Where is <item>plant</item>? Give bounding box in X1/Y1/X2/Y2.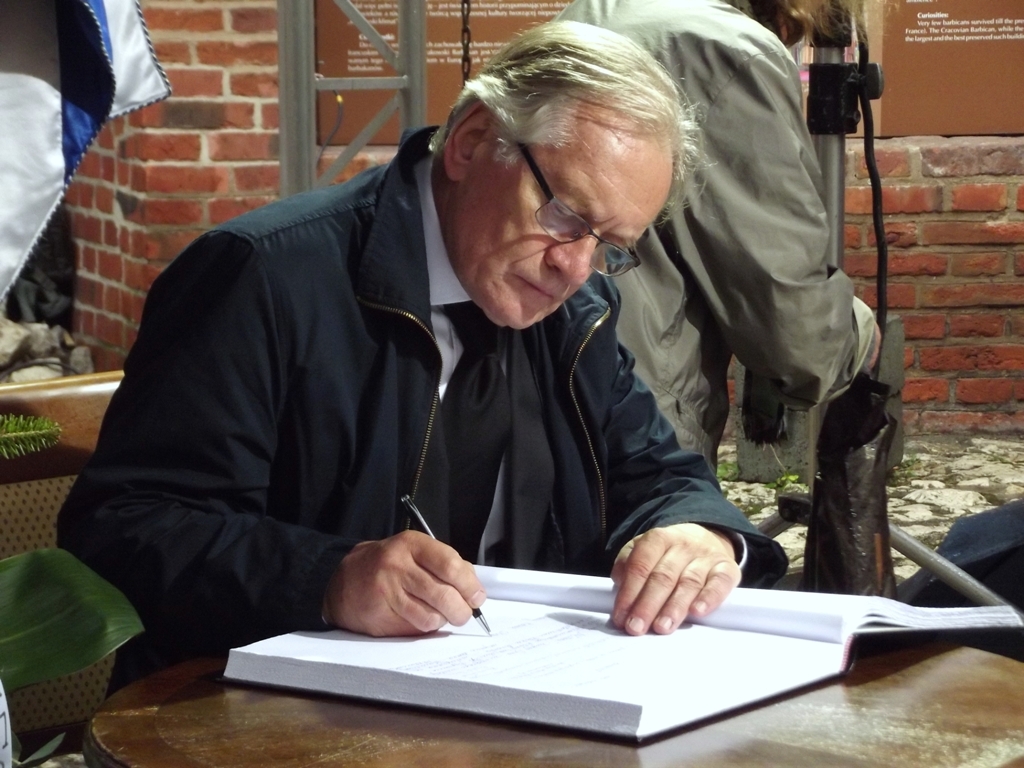
0/522/149/749.
